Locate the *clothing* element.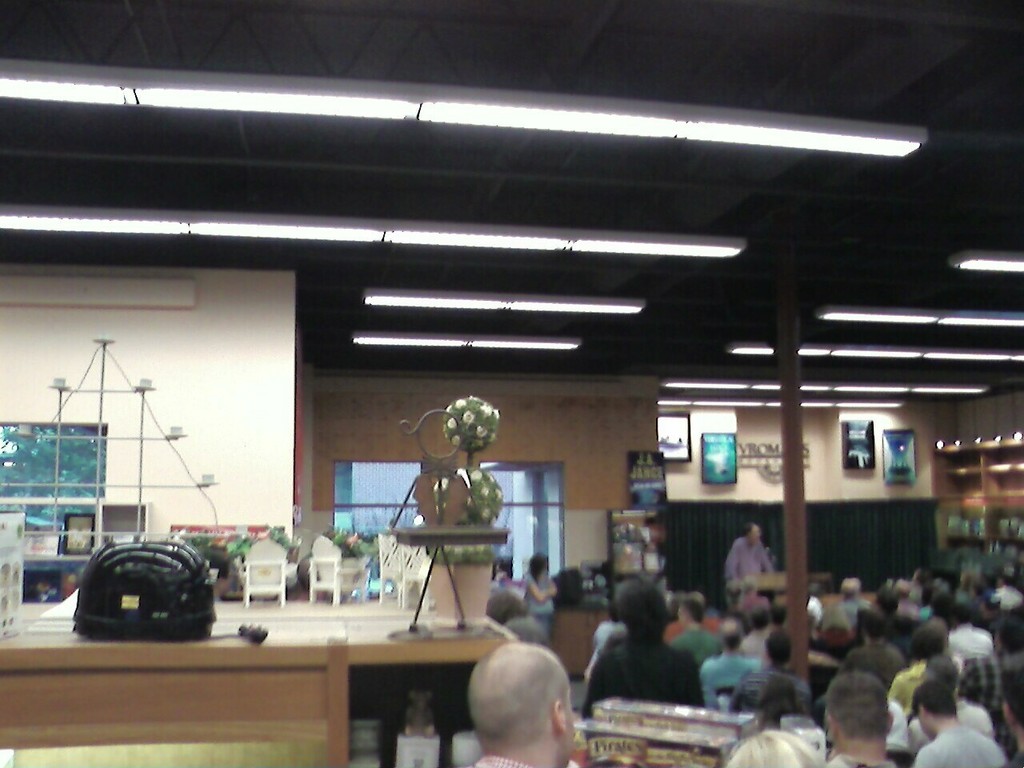
Element bbox: region(913, 718, 1011, 767).
